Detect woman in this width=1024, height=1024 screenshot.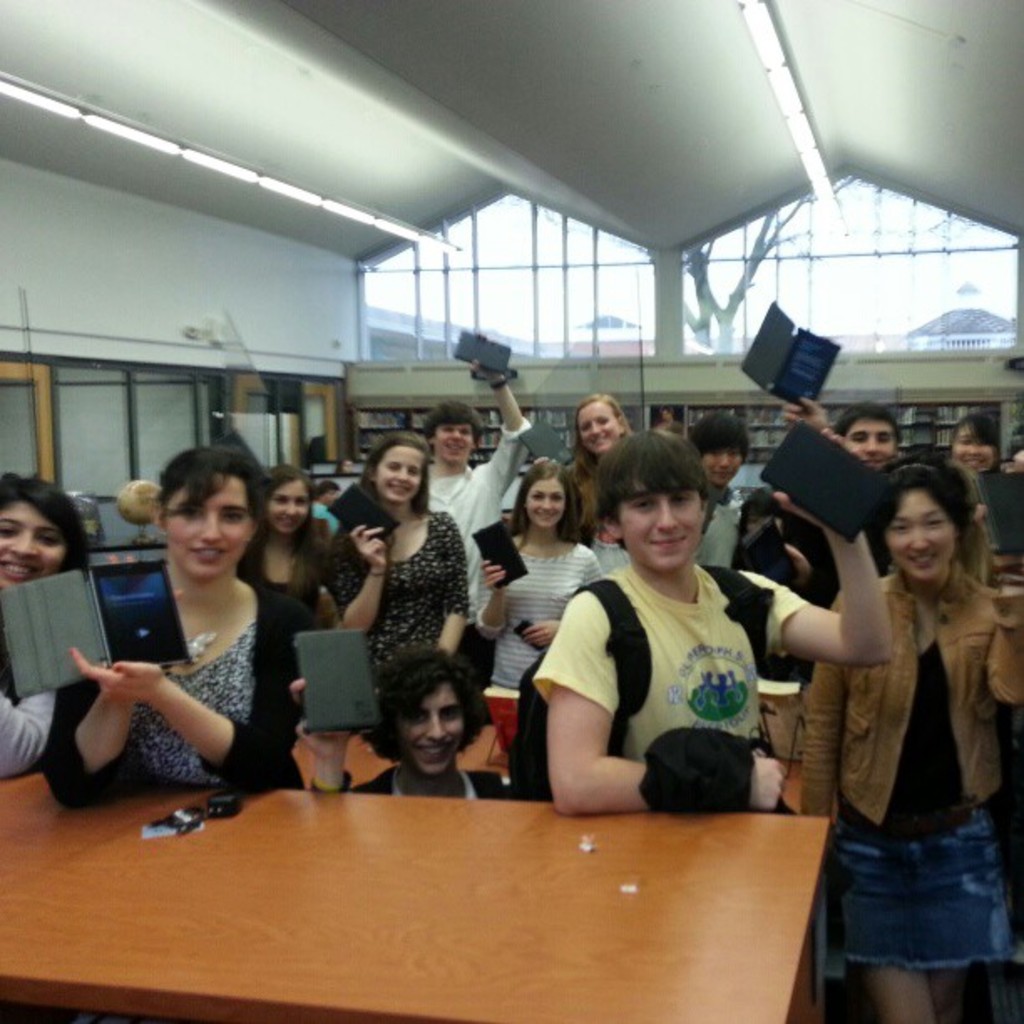
Detection: {"x1": 323, "y1": 423, "x2": 482, "y2": 701}.
